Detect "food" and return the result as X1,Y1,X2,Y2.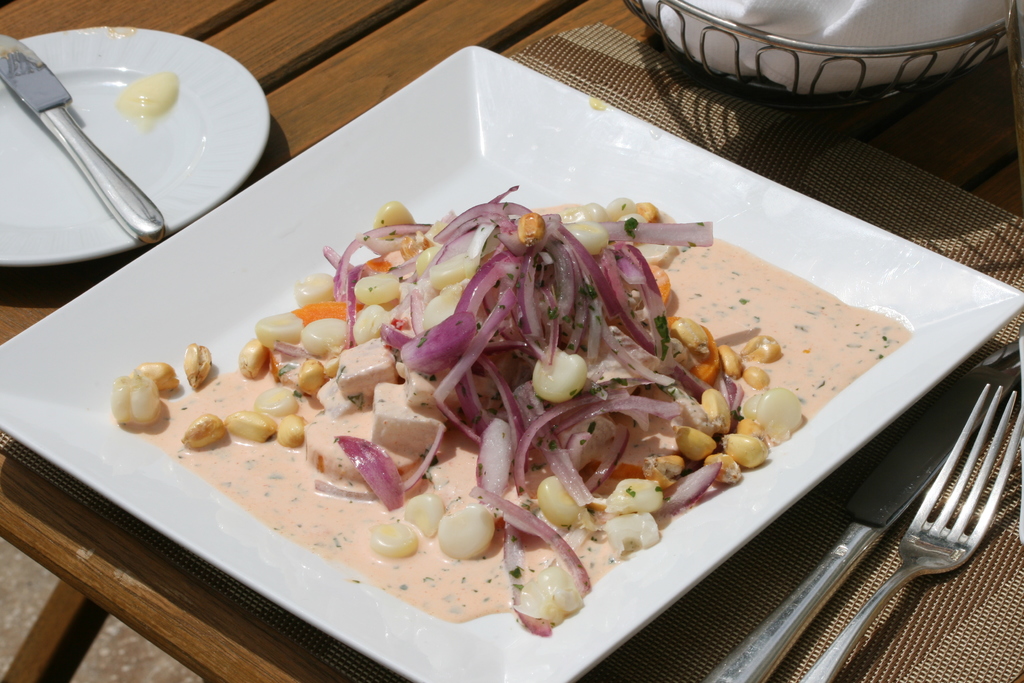
124,152,811,616.
